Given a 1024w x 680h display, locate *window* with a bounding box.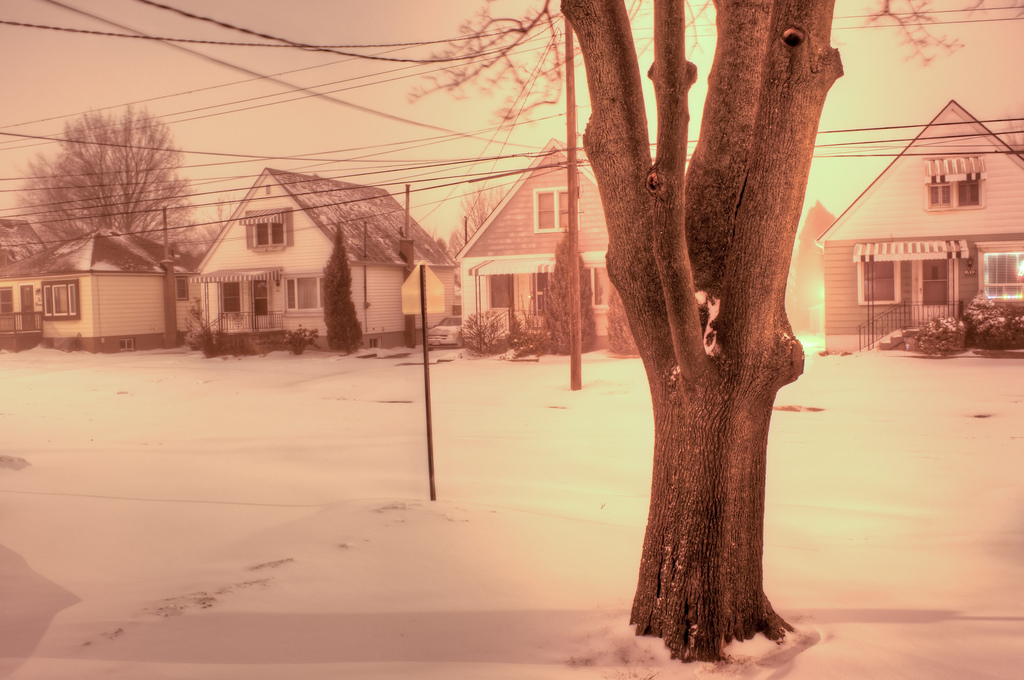
Located: <region>177, 273, 191, 306</region>.
